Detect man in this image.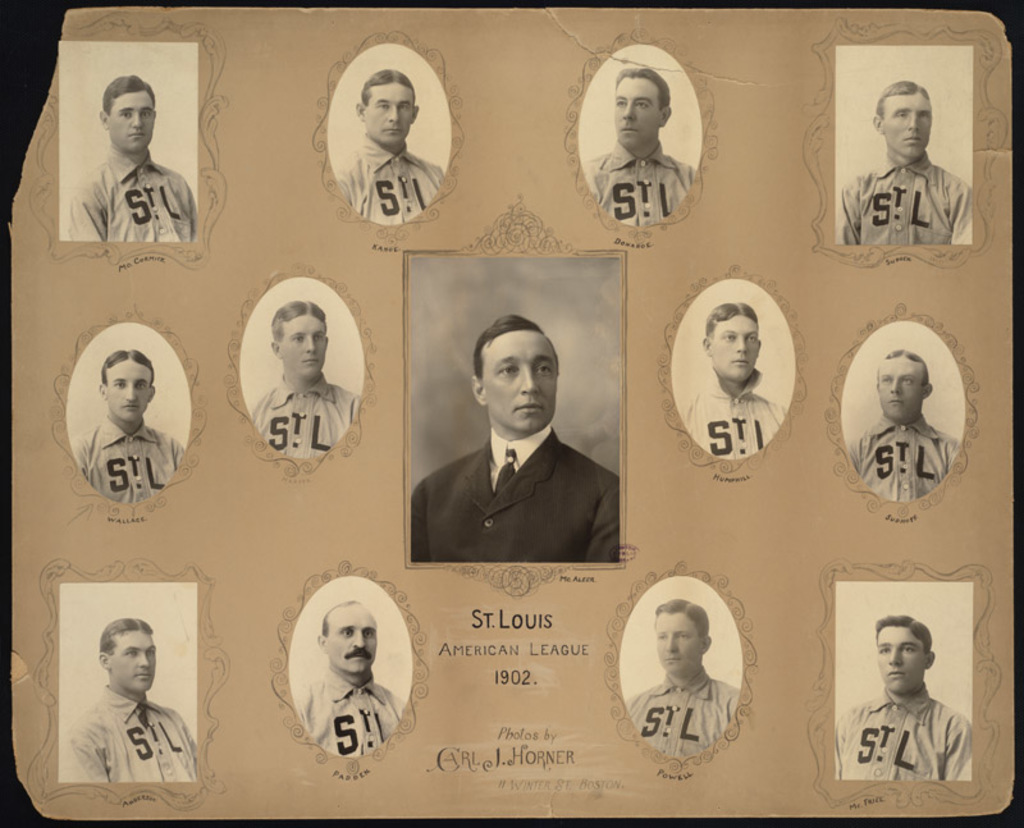
Detection: (left=838, top=601, right=986, bottom=804).
